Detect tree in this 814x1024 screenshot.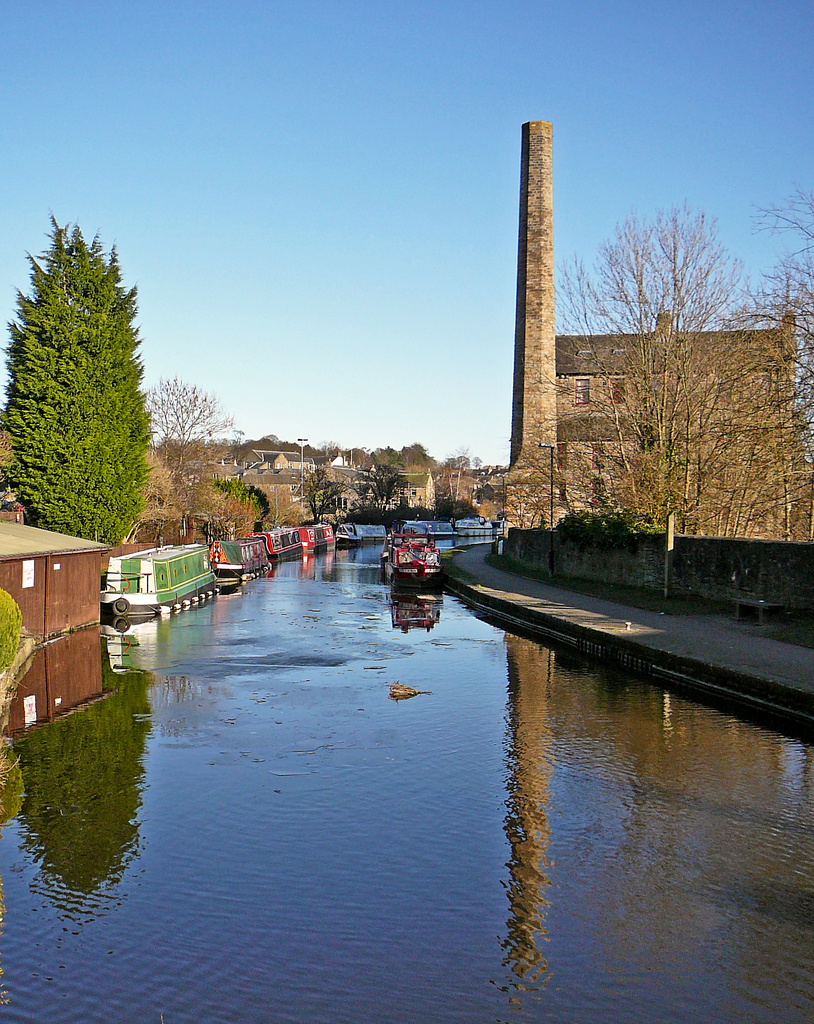
Detection: x1=227, y1=474, x2=270, y2=536.
